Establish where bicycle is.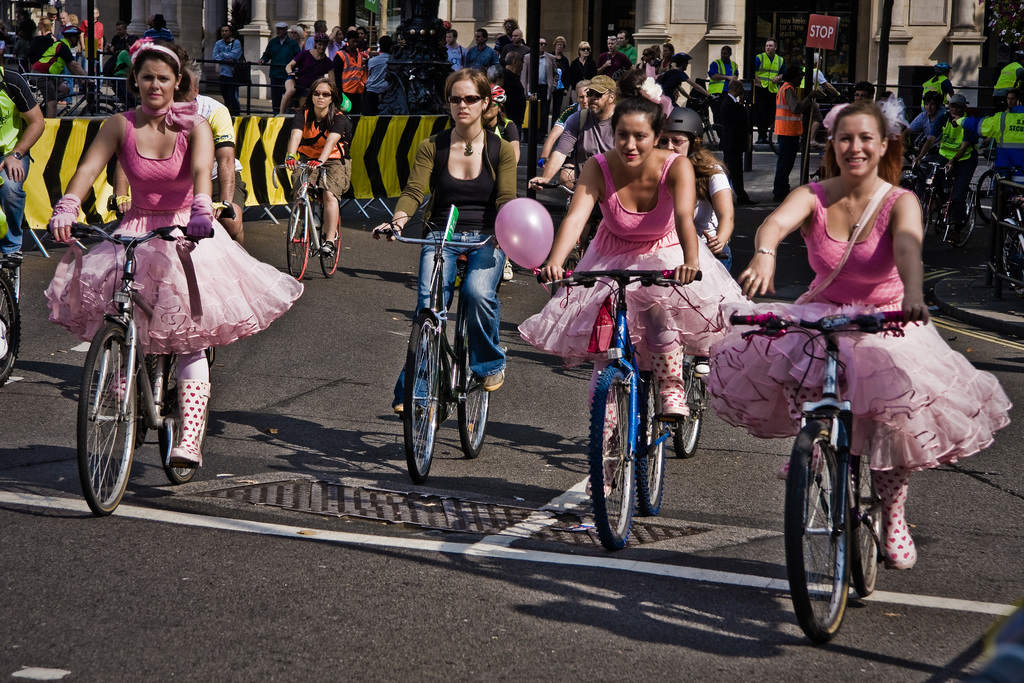
Established at 0, 248, 21, 386.
